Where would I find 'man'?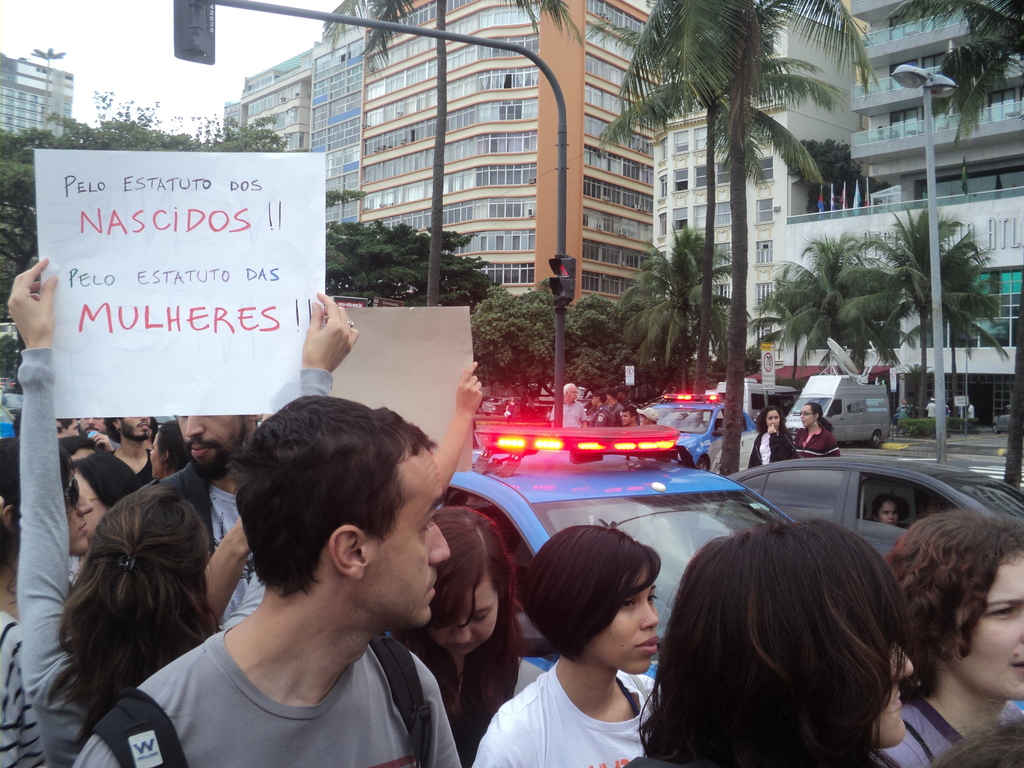
At [x1=74, y1=396, x2=463, y2=767].
